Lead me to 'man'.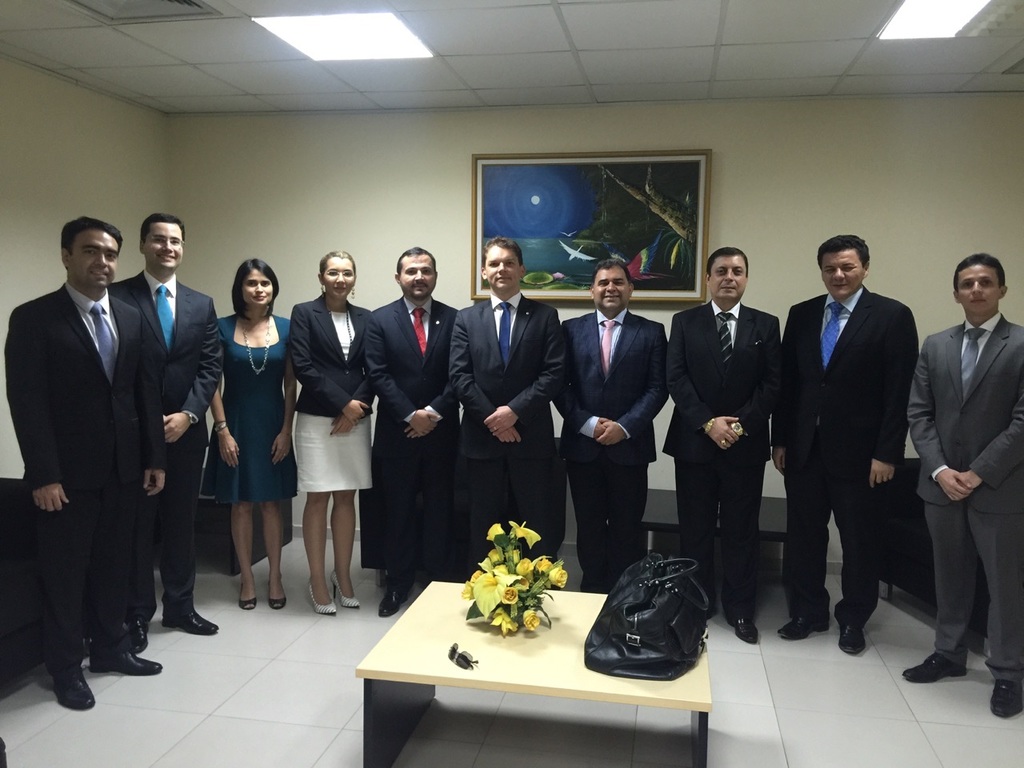
Lead to box=[358, 244, 463, 616].
